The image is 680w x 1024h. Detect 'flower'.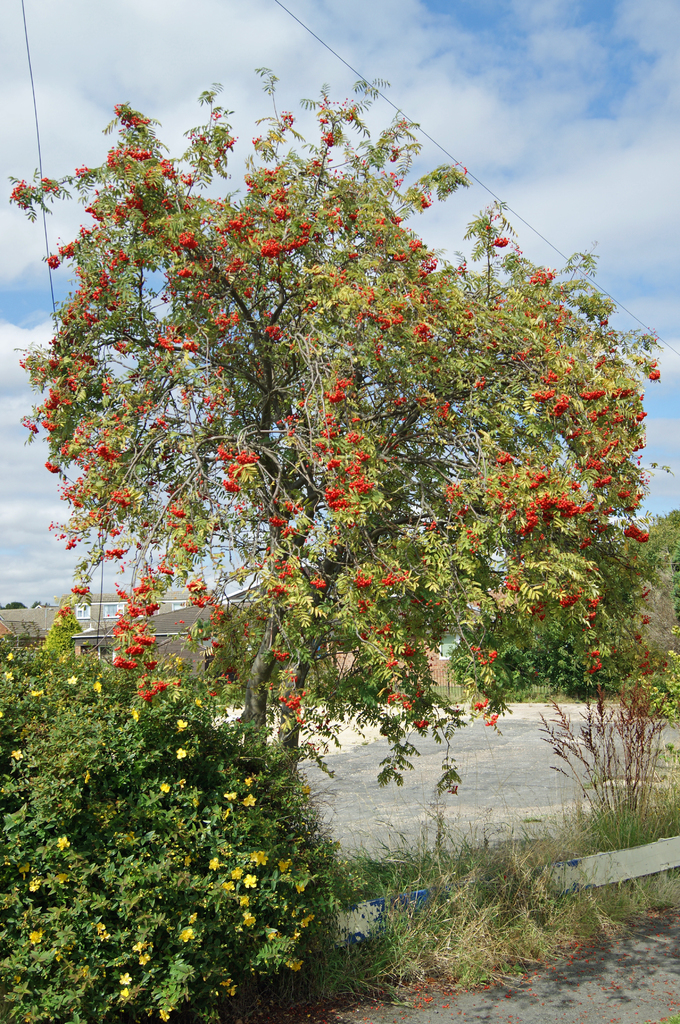
Detection: {"left": 30, "top": 930, "right": 42, "bottom": 942}.
